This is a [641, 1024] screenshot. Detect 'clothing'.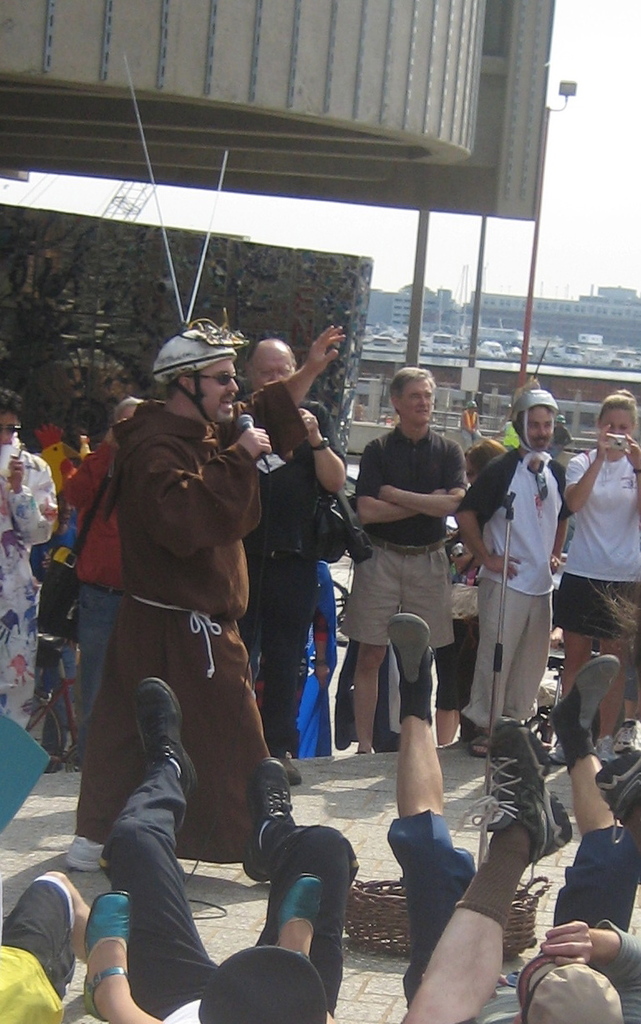
bbox(479, 407, 588, 744).
